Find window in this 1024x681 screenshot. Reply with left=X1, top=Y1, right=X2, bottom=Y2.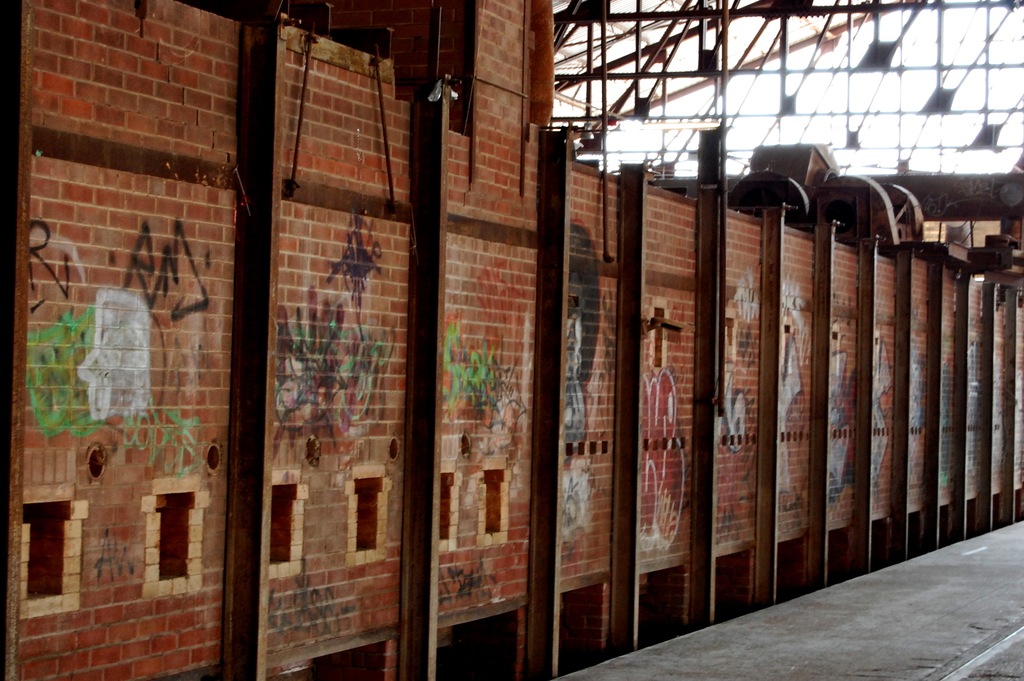
left=269, top=466, right=309, bottom=580.
